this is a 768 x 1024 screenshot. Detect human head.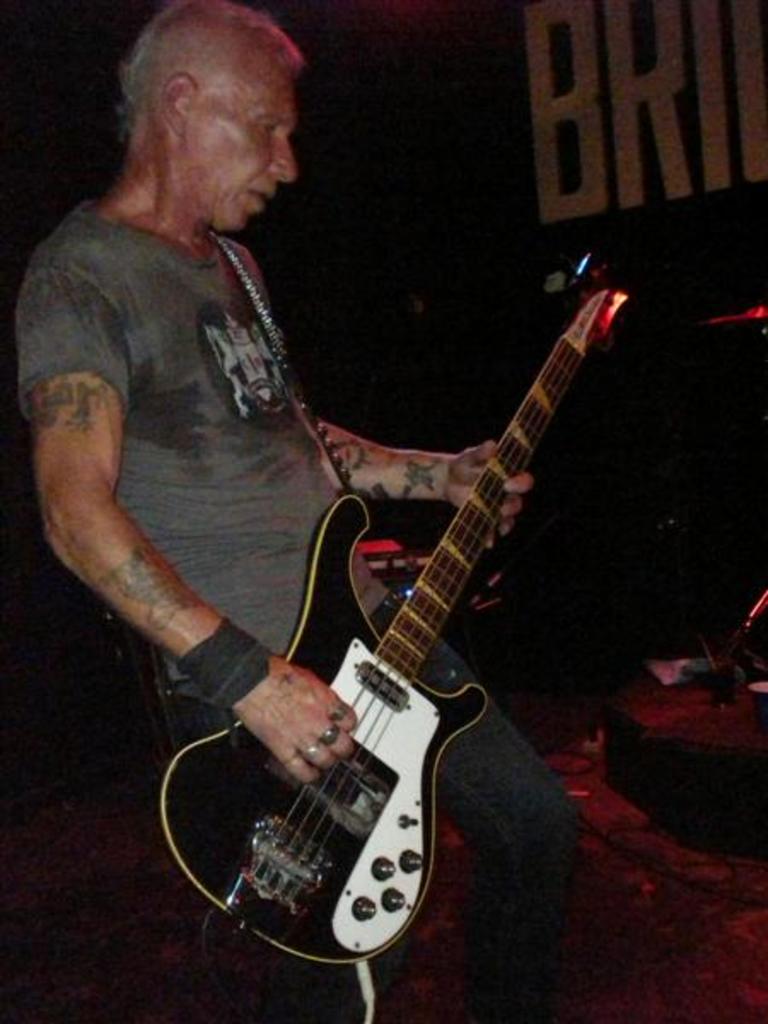
(x1=92, y1=3, x2=345, y2=246).
